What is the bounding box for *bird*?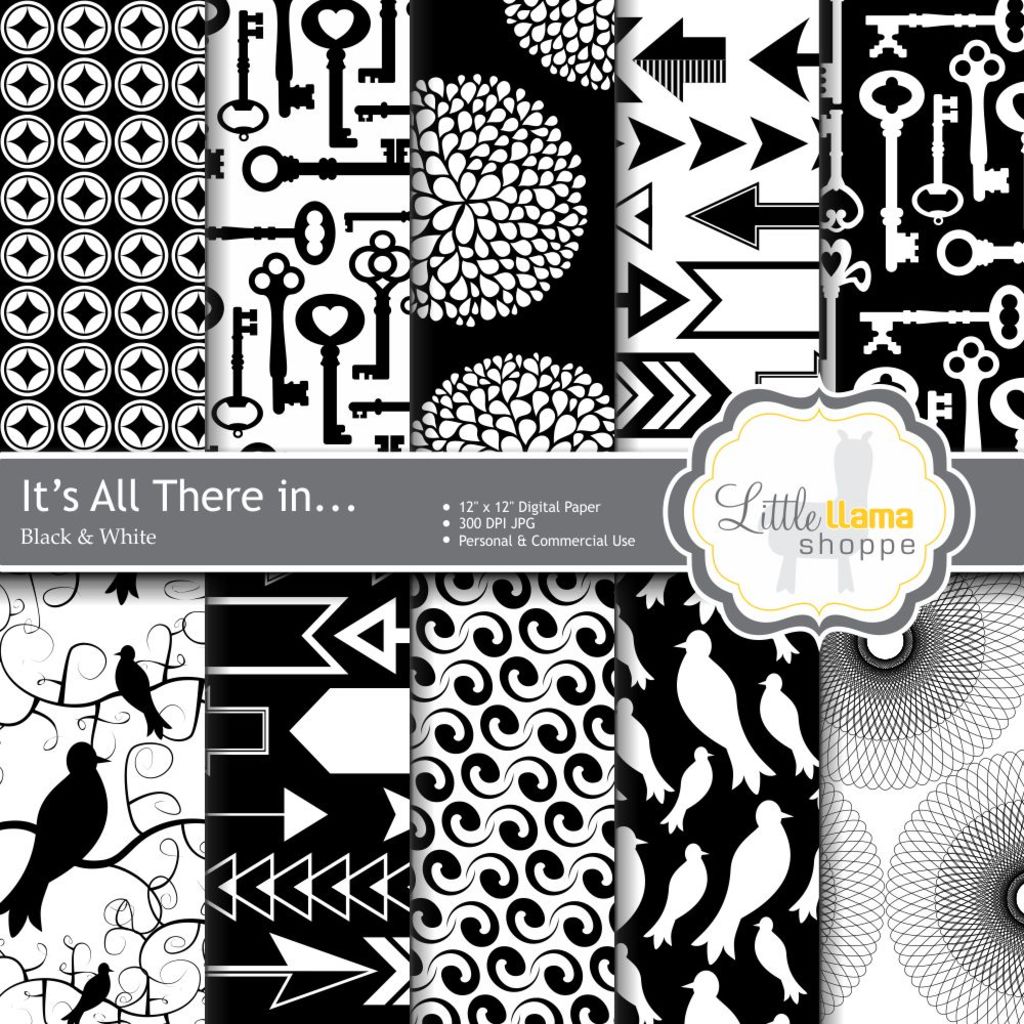
x1=760 y1=669 x2=821 y2=780.
